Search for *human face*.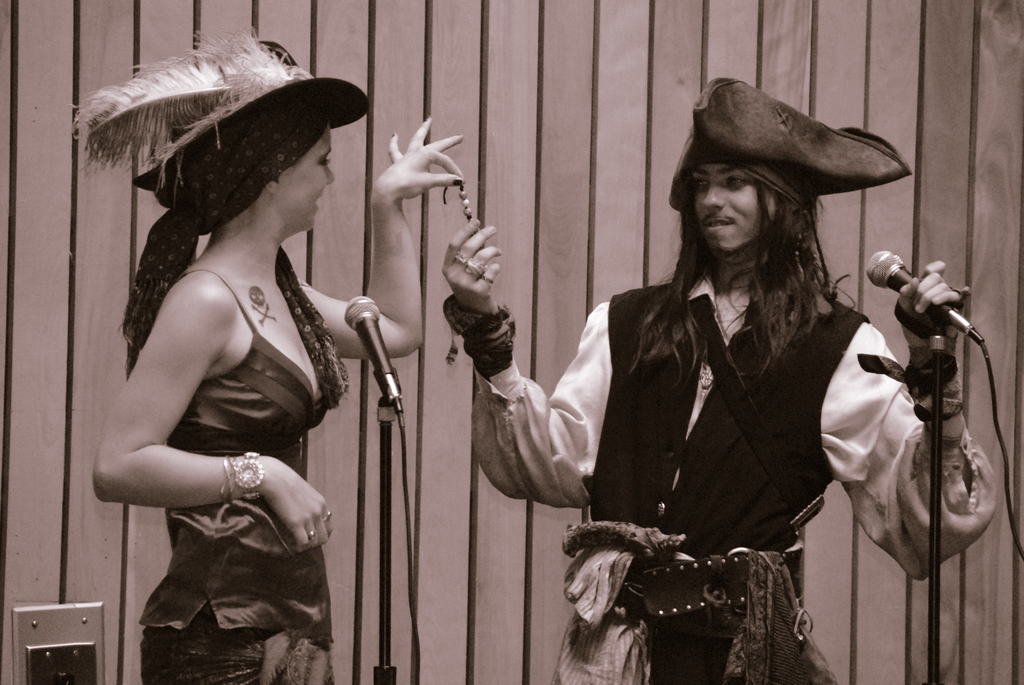
Found at 284, 127, 336, 229.
